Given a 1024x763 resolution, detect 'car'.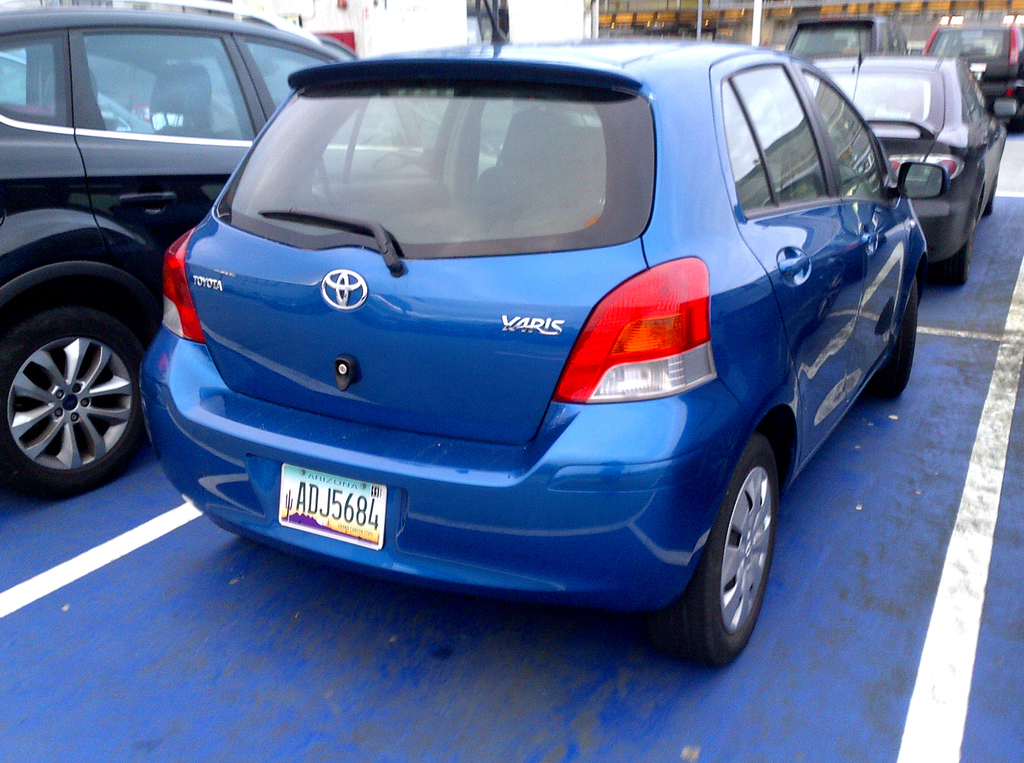
<region>801, 55, 1023, 286</region>.
